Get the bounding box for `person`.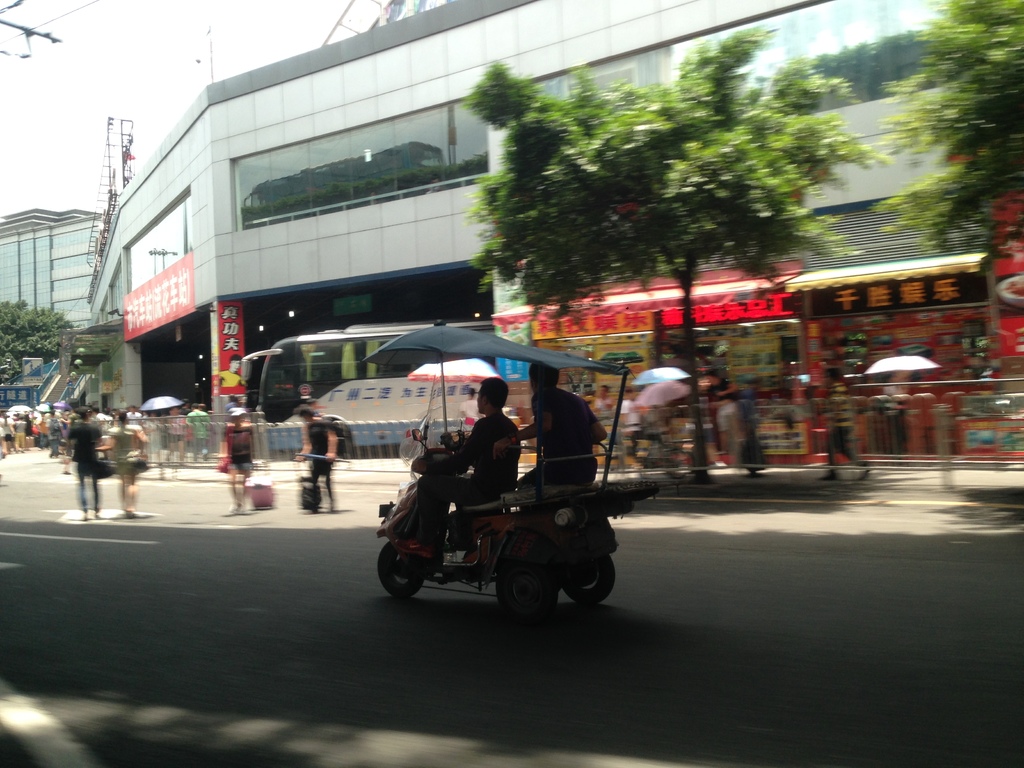
bbox=(612, 384, 644, 470).
